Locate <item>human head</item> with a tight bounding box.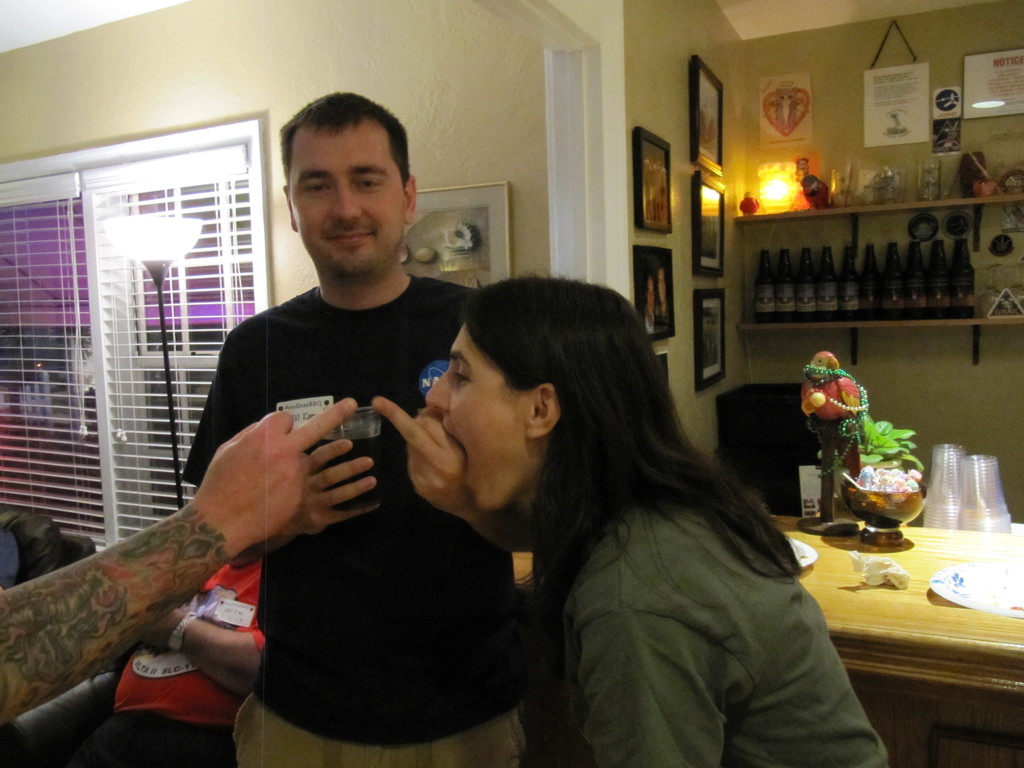
[280,90,419,275].
